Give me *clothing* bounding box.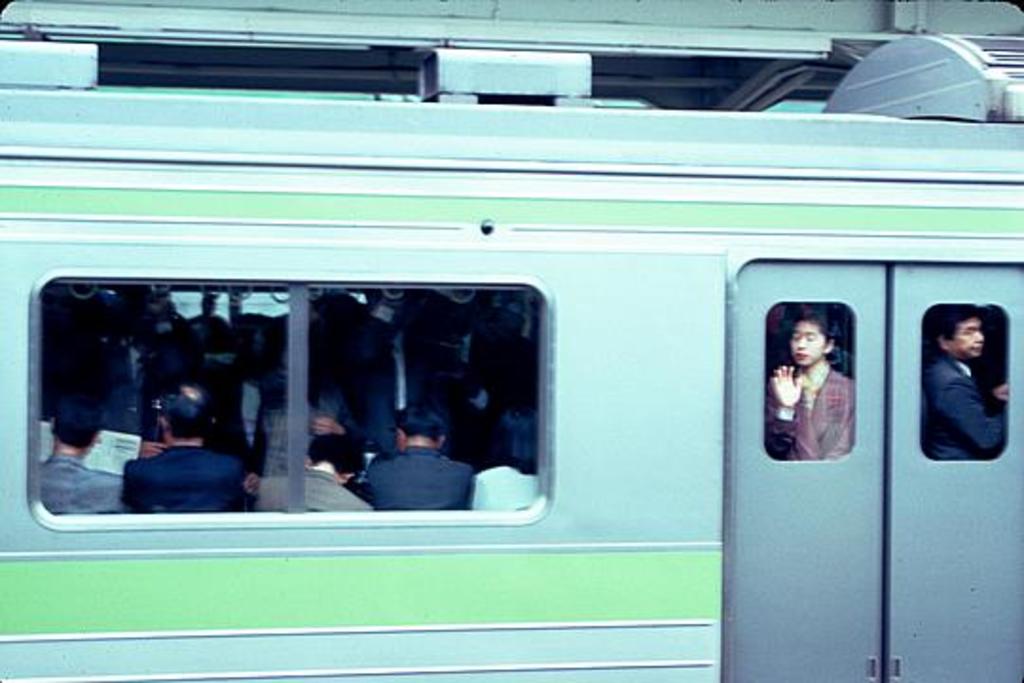
crop(38, 457, 123, 520).
